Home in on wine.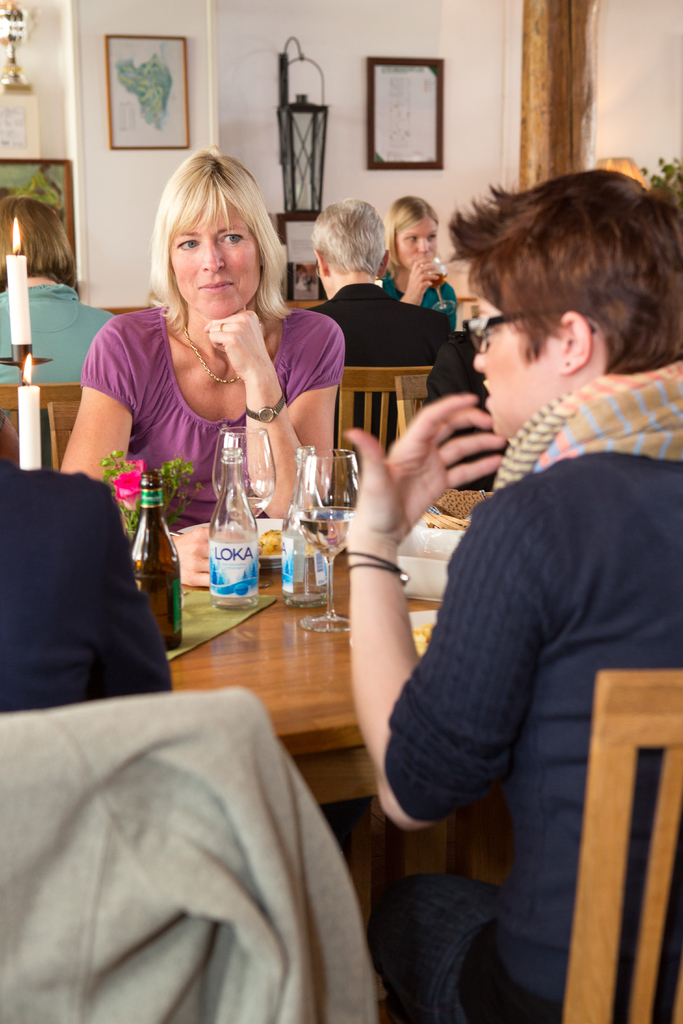
Homed in at <region>219, 493, 265, 519</region>.
